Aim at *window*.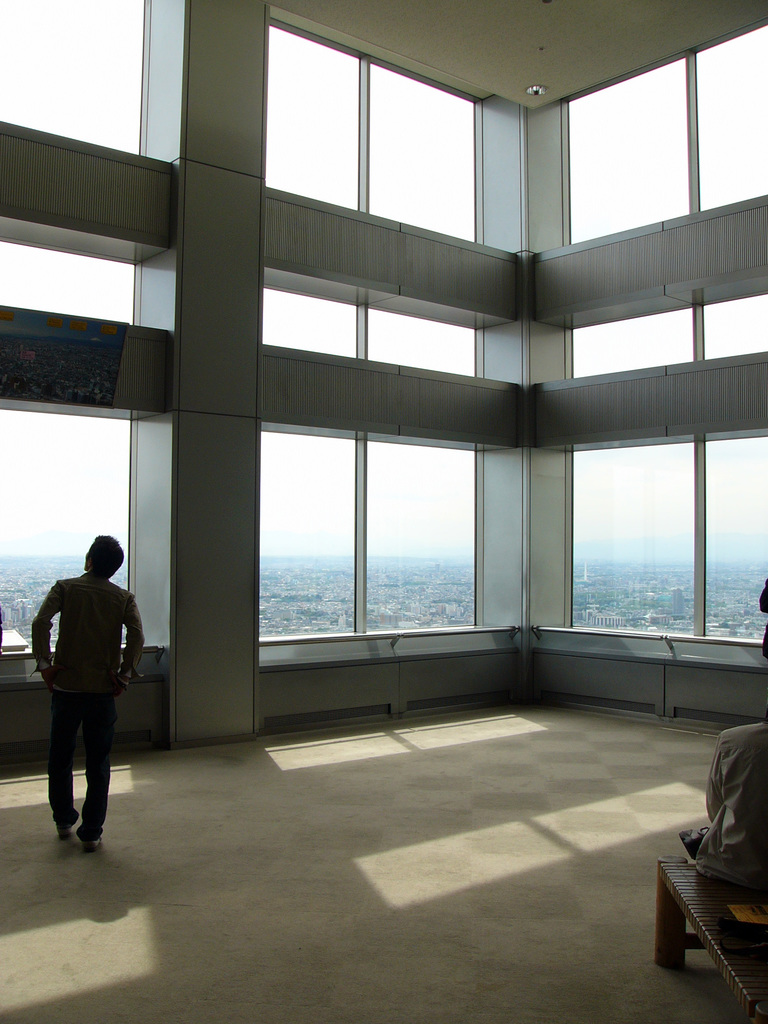
Aimed at x1=572 y1=57 x2=689 y2=232.
